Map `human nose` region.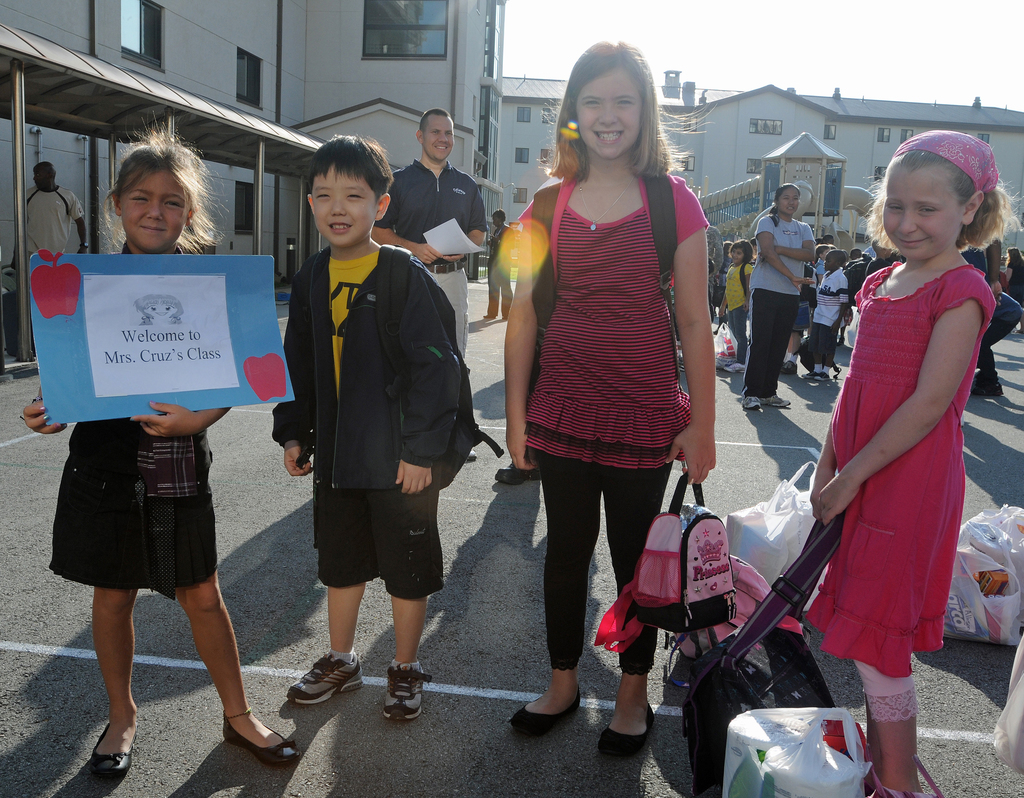
Mapped to {"x1": 147, "y1": 199, "x2": 161, "y2": 221}.
